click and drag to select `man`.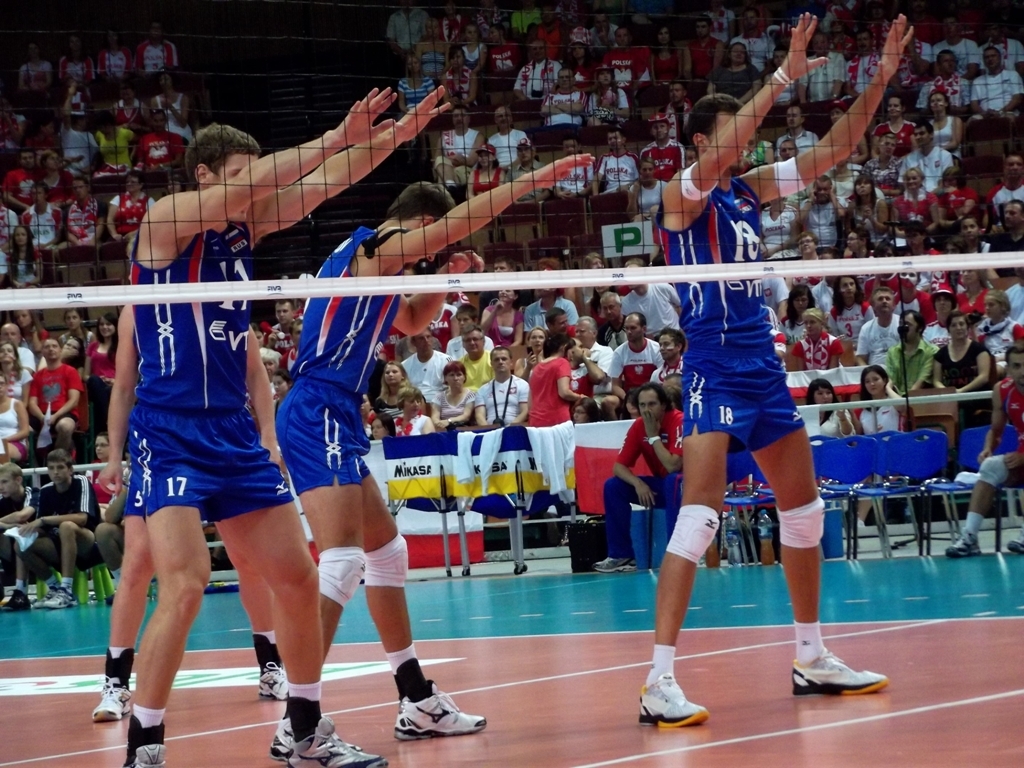
Selection: pyautogui.locateOnScreen(916, 42, 970, 120).
